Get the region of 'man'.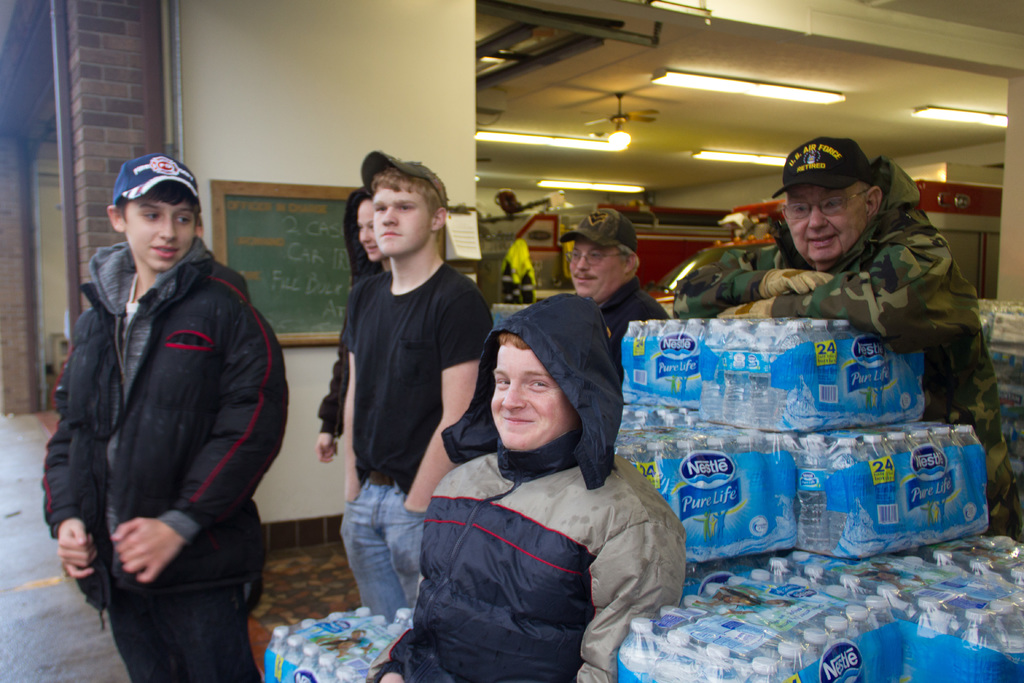
316, 195, 394, 461.
